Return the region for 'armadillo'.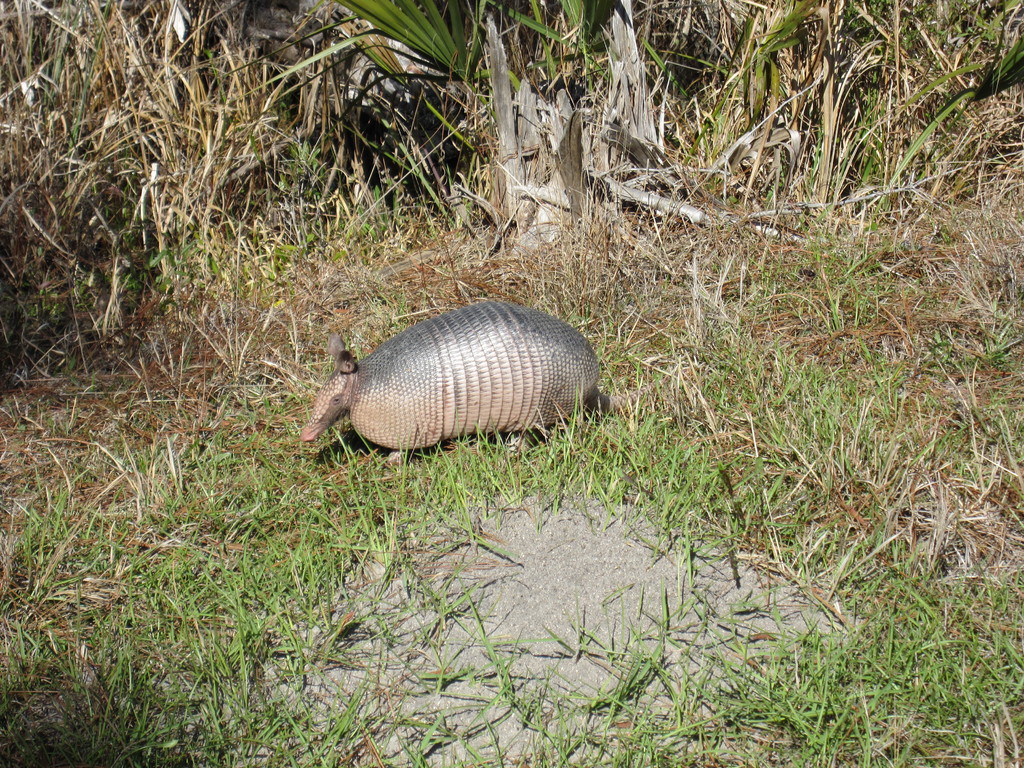
bbox=[297, 298, 665, 463].
